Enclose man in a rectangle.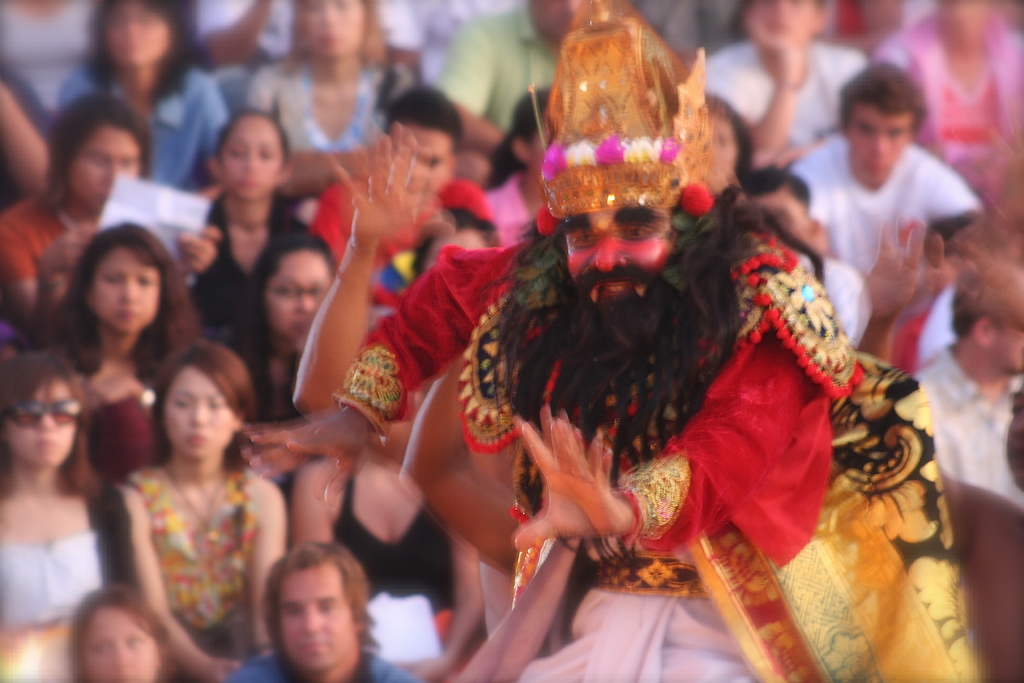
(790, 57, 979, 268).
